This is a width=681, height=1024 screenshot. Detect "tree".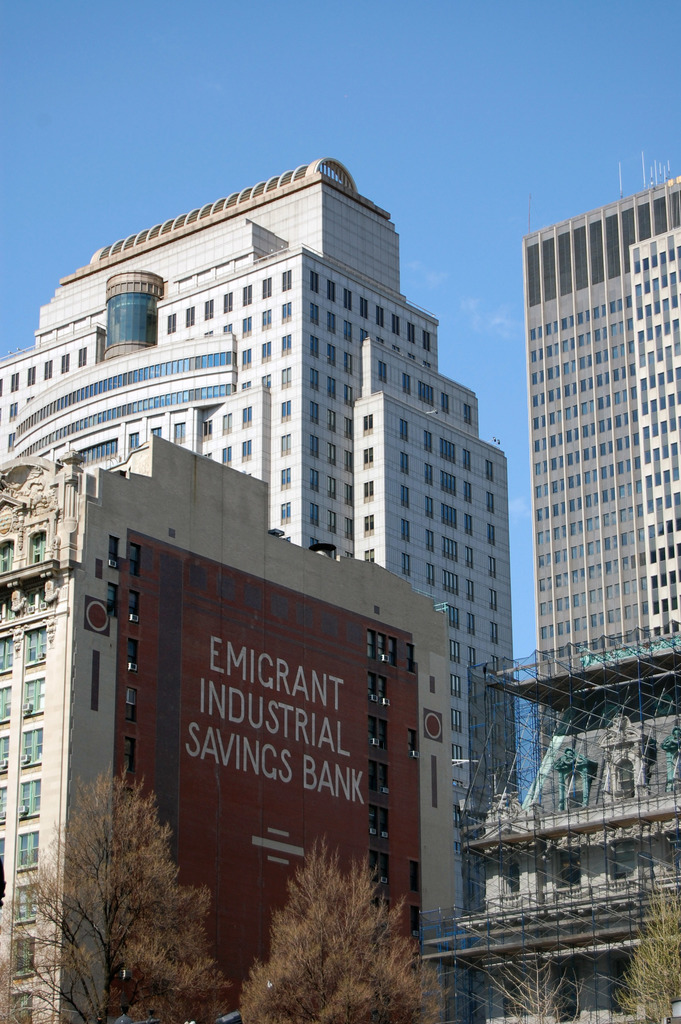
BBox(0, 764, 232, 1023).
